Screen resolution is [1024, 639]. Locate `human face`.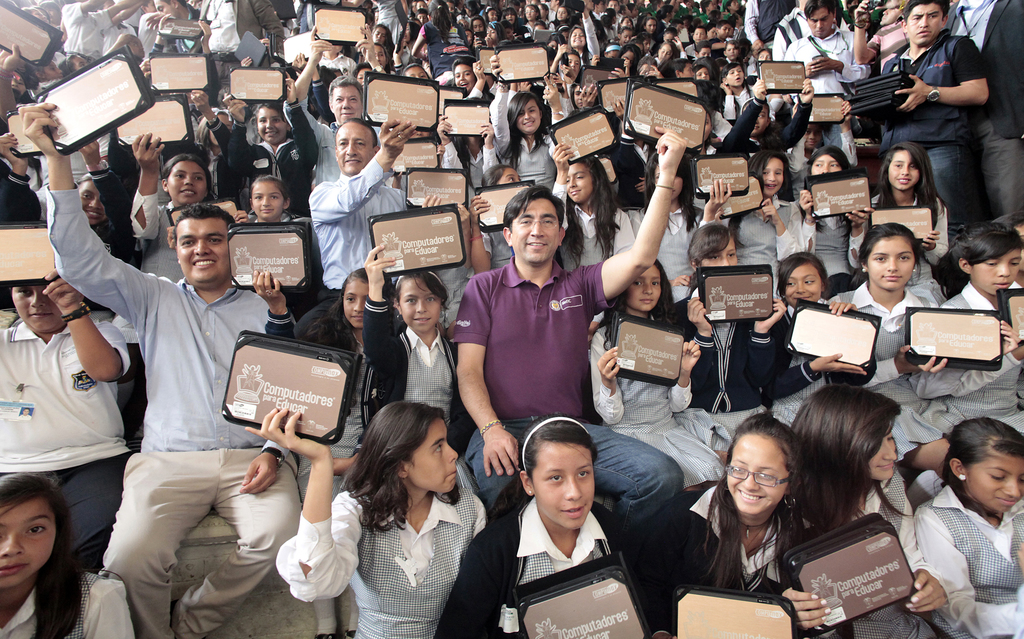
bbox(399, 276, 442, 332).
